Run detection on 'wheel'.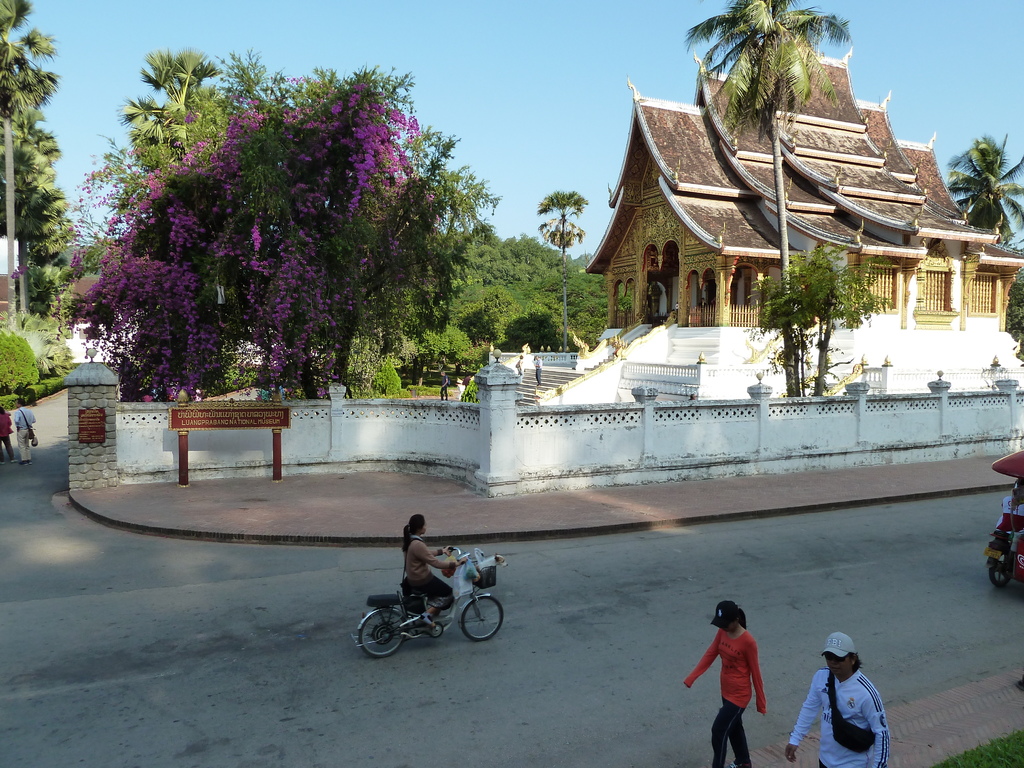
Result: locate(985, 552, 1020, 587).
